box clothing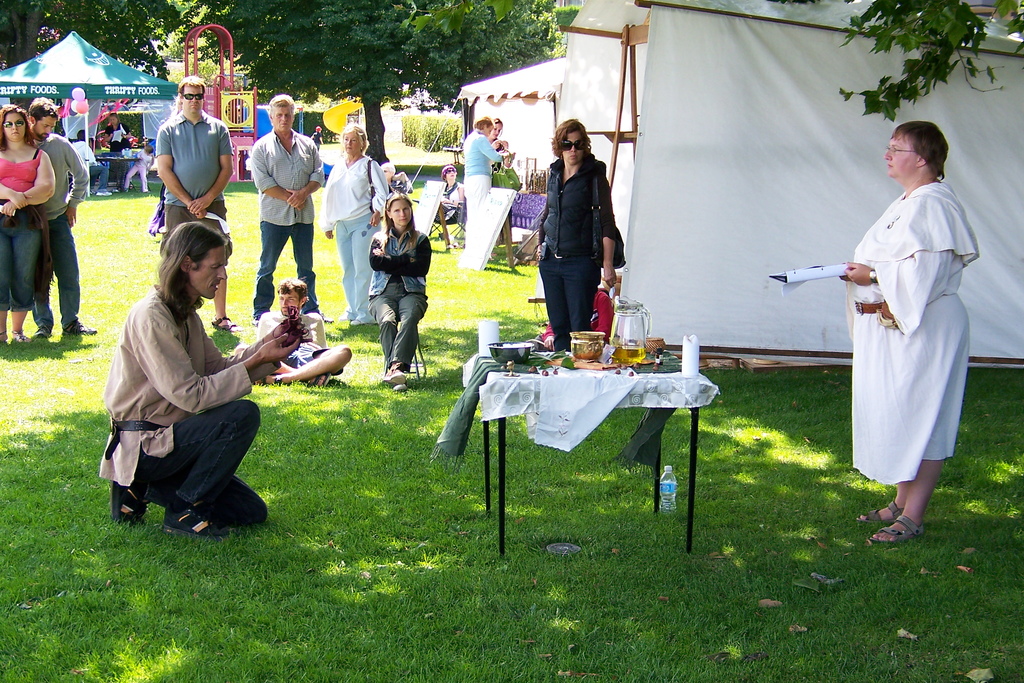
bbox(489, 137, 502, 171)
